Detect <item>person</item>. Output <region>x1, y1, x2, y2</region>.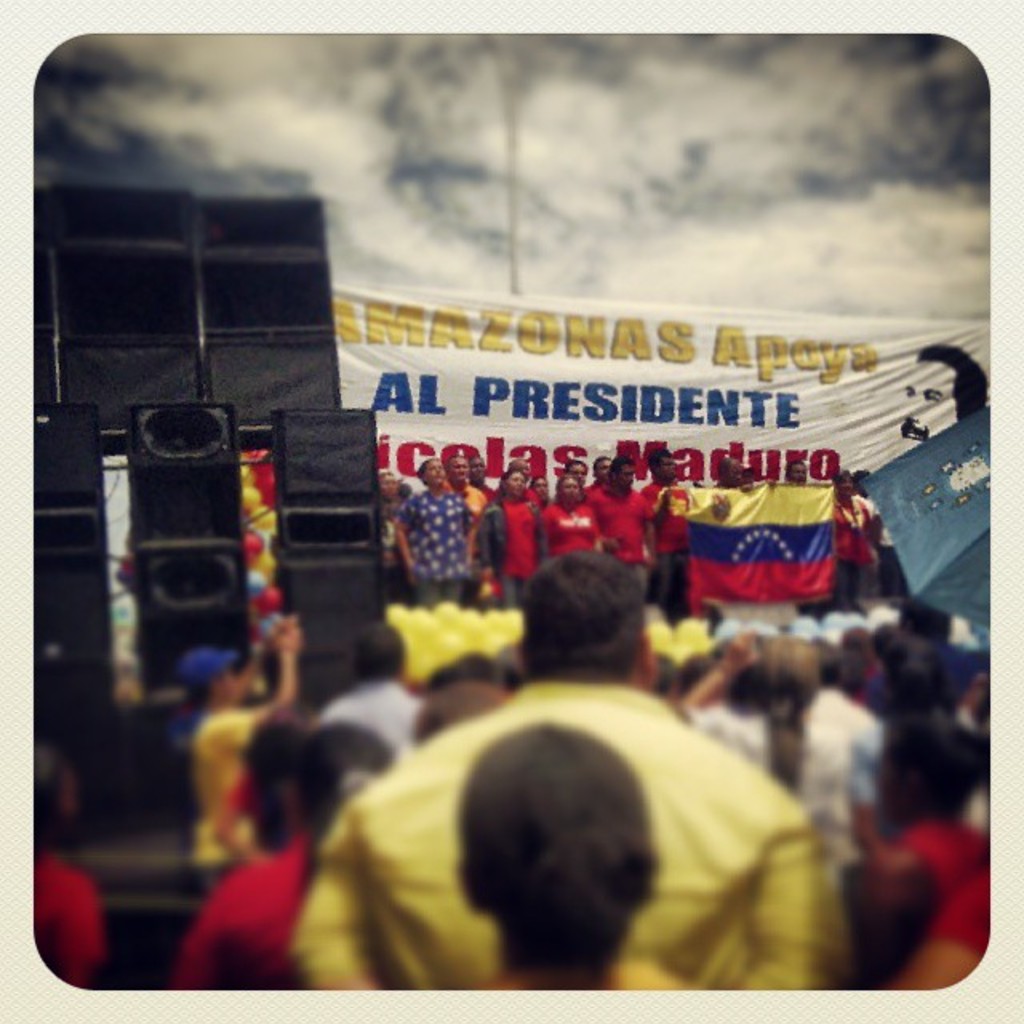
<region>282, 542, 859, 997</region>.
